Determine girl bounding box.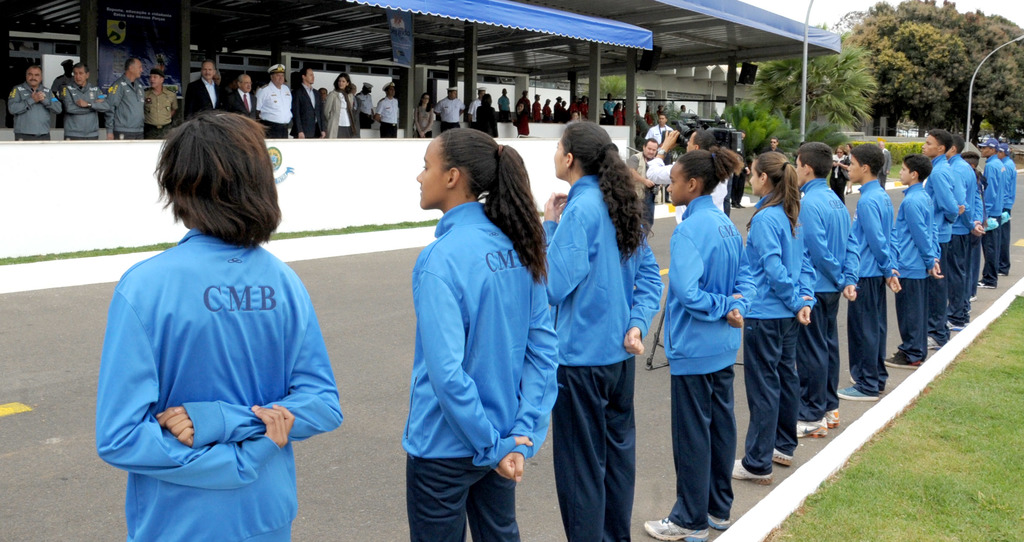
Determined: (643, 145, 754, 541).
